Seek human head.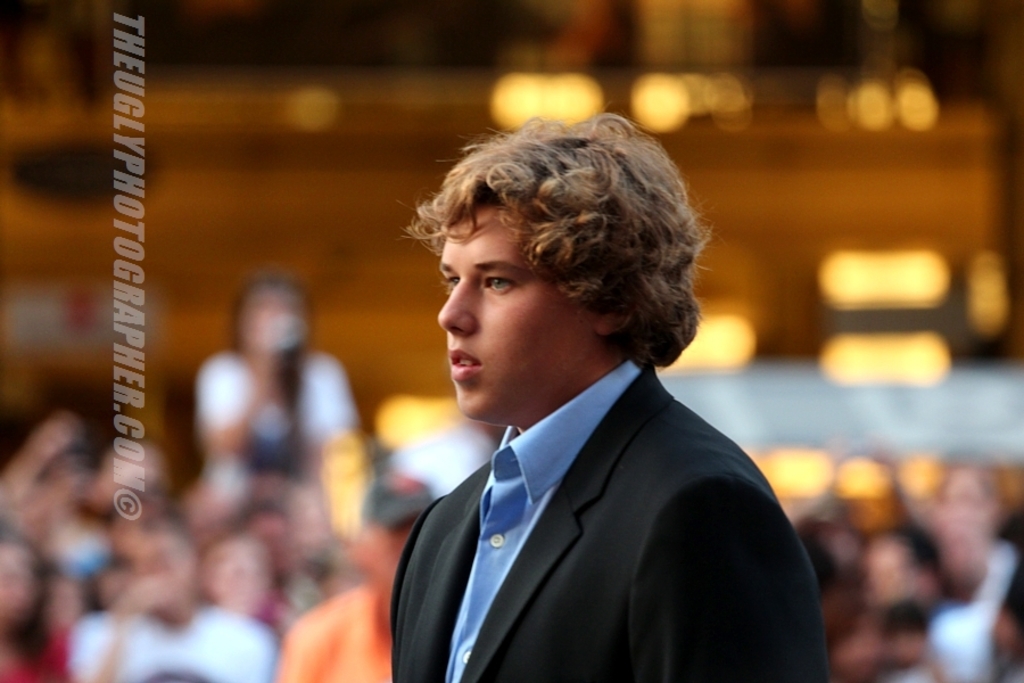
0,535,56,632.
